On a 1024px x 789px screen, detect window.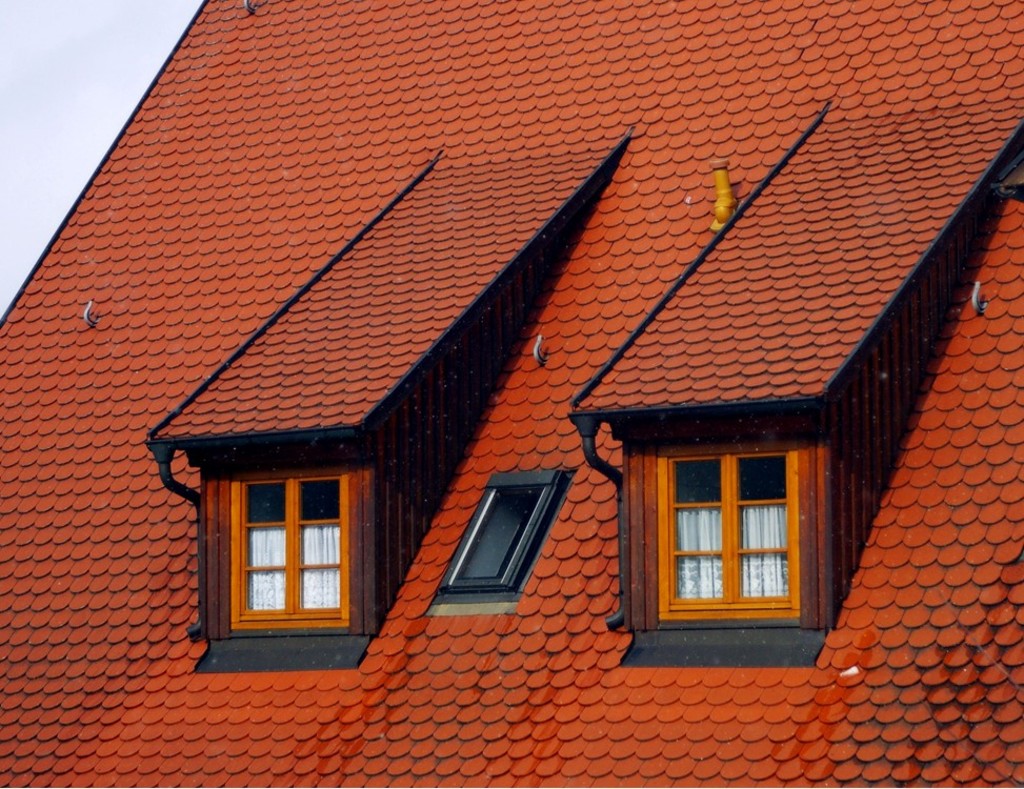
641 412 832 642.
